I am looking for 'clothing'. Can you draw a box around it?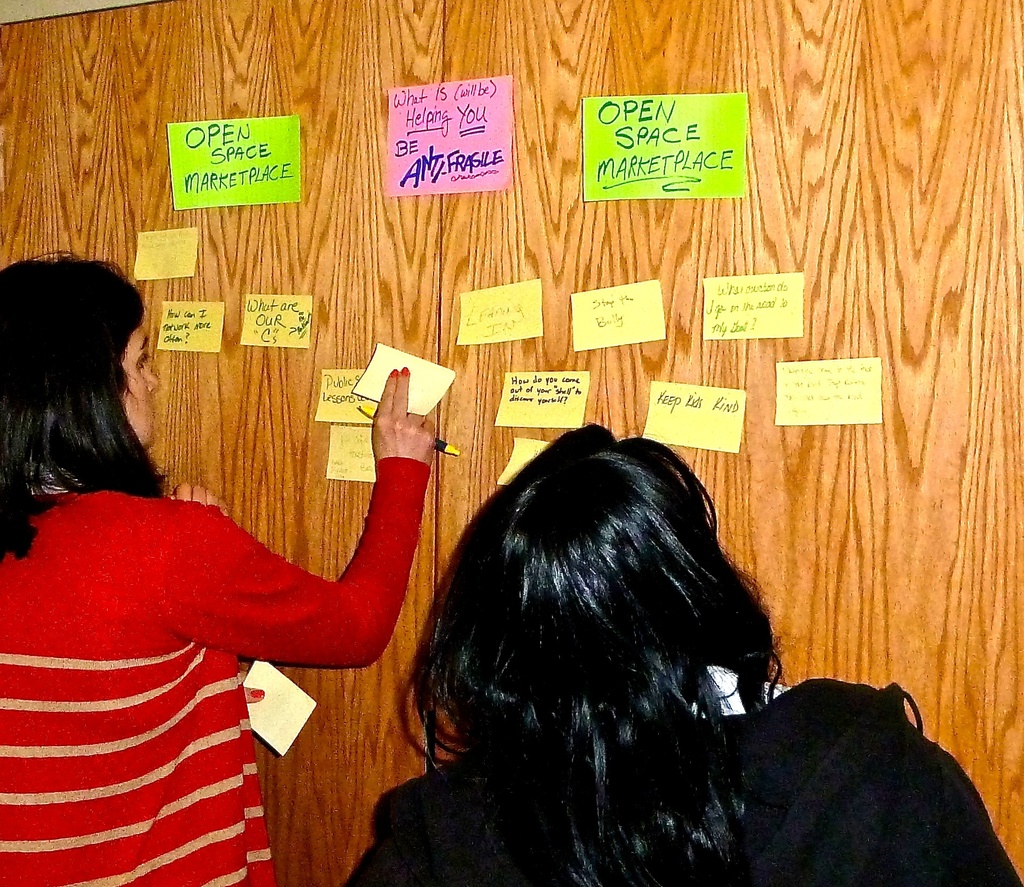
Sure, the bounding box is x1=364, y1=694, x2=1018, y2=886.
